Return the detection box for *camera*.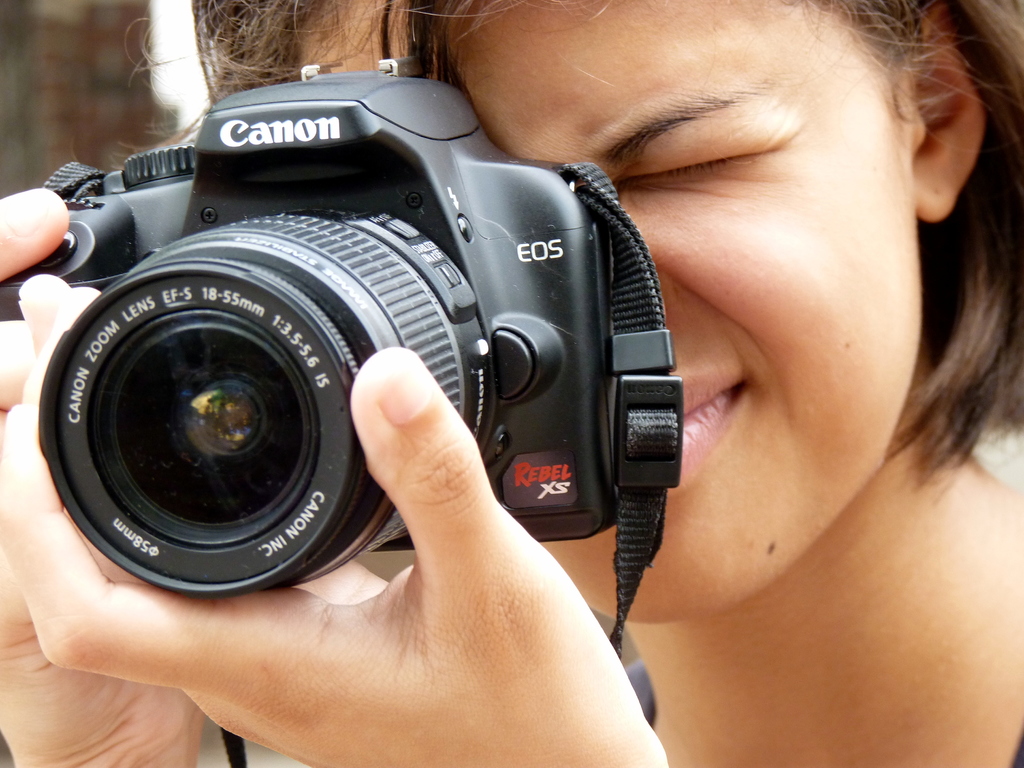
x1=0, y1=53, x2=616, y2=602.
